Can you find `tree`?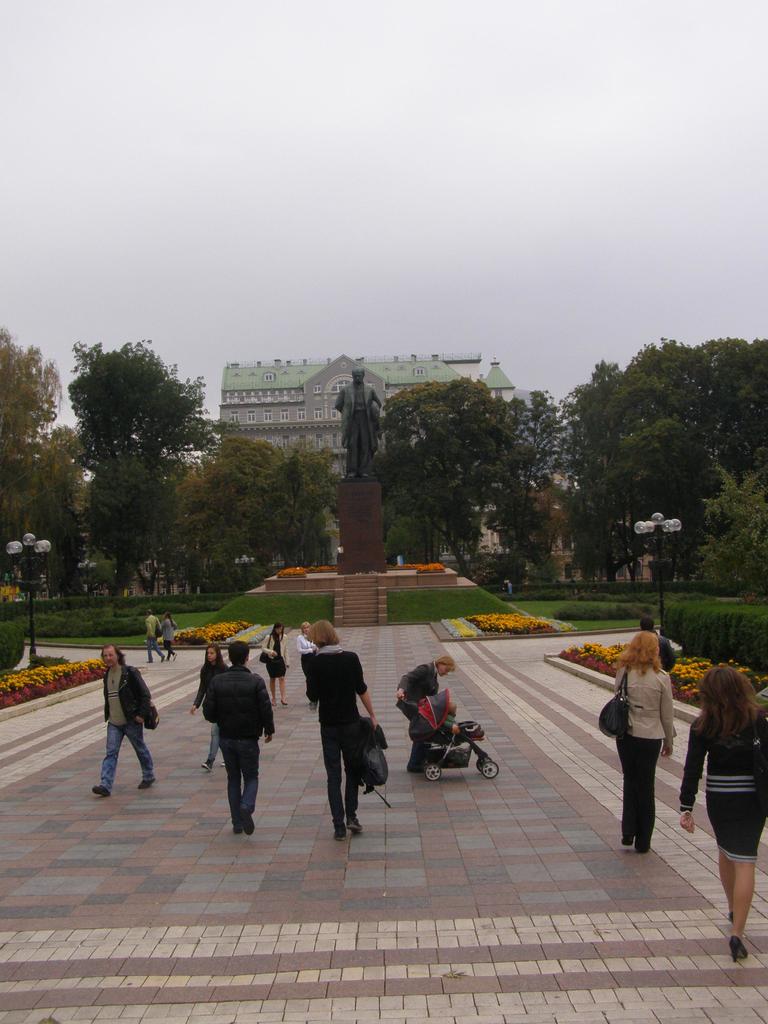
Yes, bounding box: detection(0, 321, 82, 607).
